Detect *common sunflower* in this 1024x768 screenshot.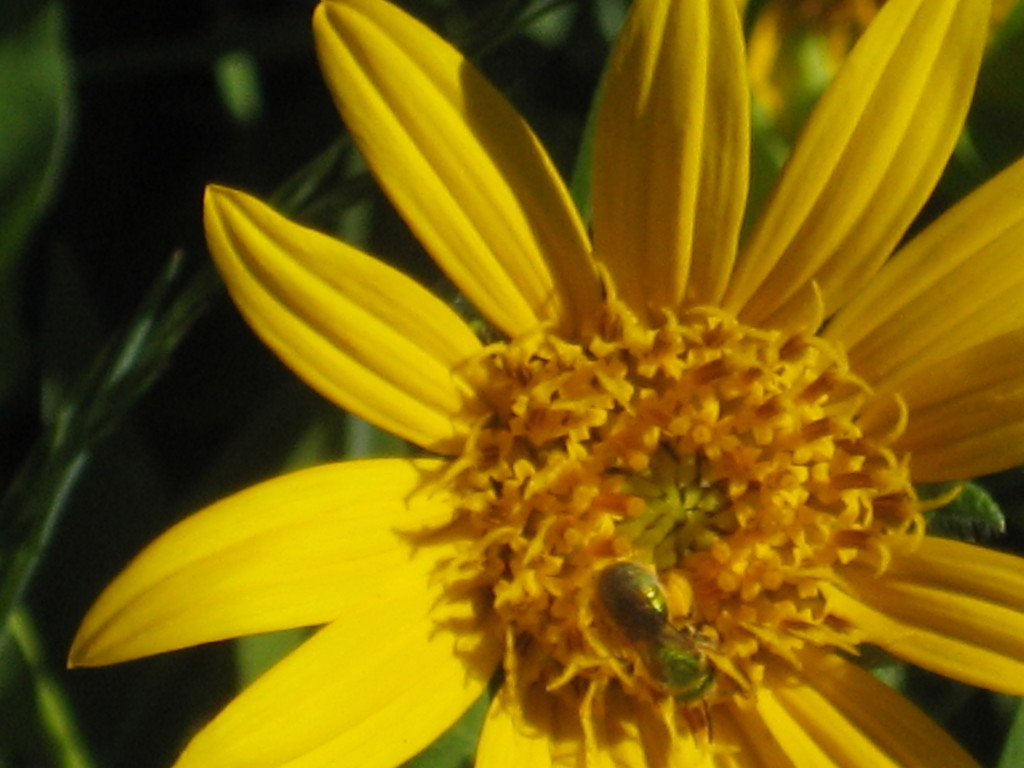
Detection: {"x1": 64, "y1": 1, "x2": 1023, "y2": 767}.
